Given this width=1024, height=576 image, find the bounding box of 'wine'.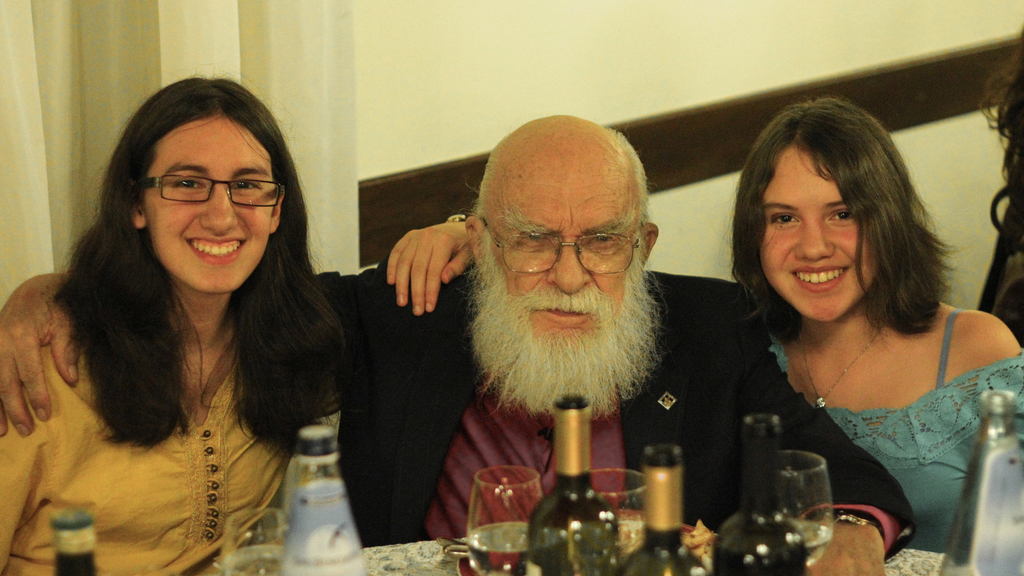
crop(518, 391, 618, 575).
